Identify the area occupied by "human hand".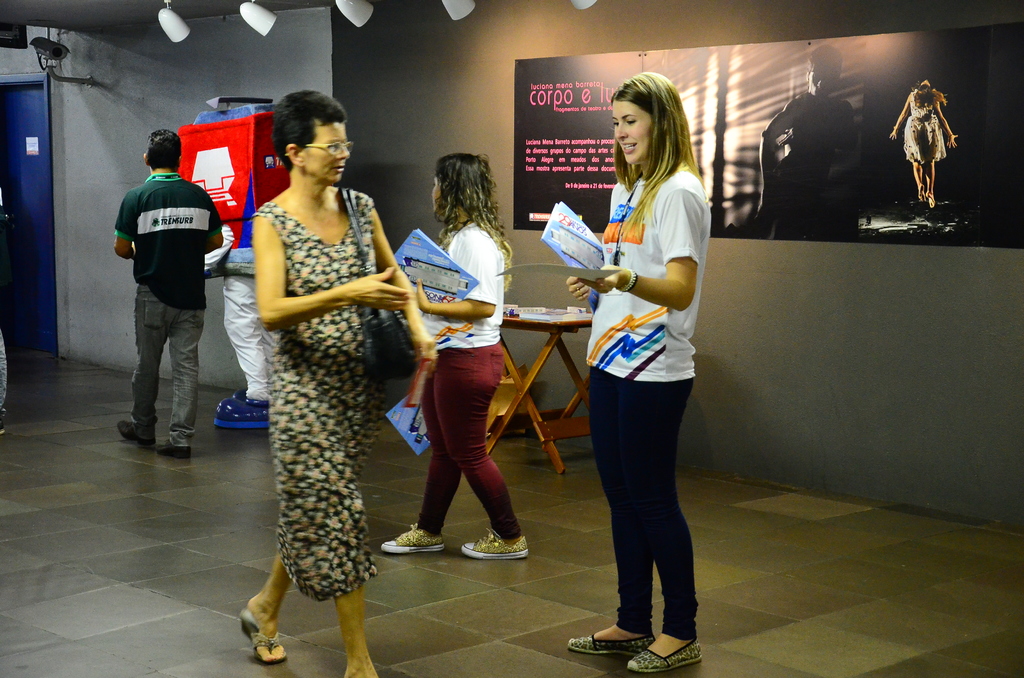
Area: {"left": 578, "top": 262, "right": 623, "bottom": 295}.
